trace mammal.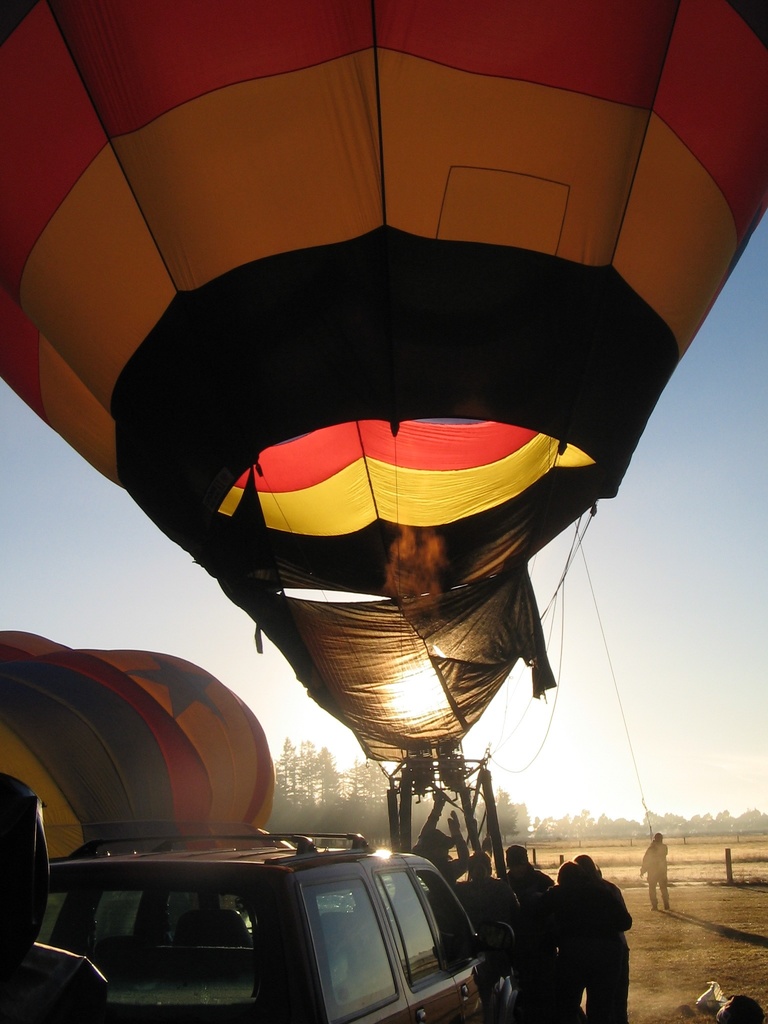
Traced to region(538, 861, 636, 1023).
